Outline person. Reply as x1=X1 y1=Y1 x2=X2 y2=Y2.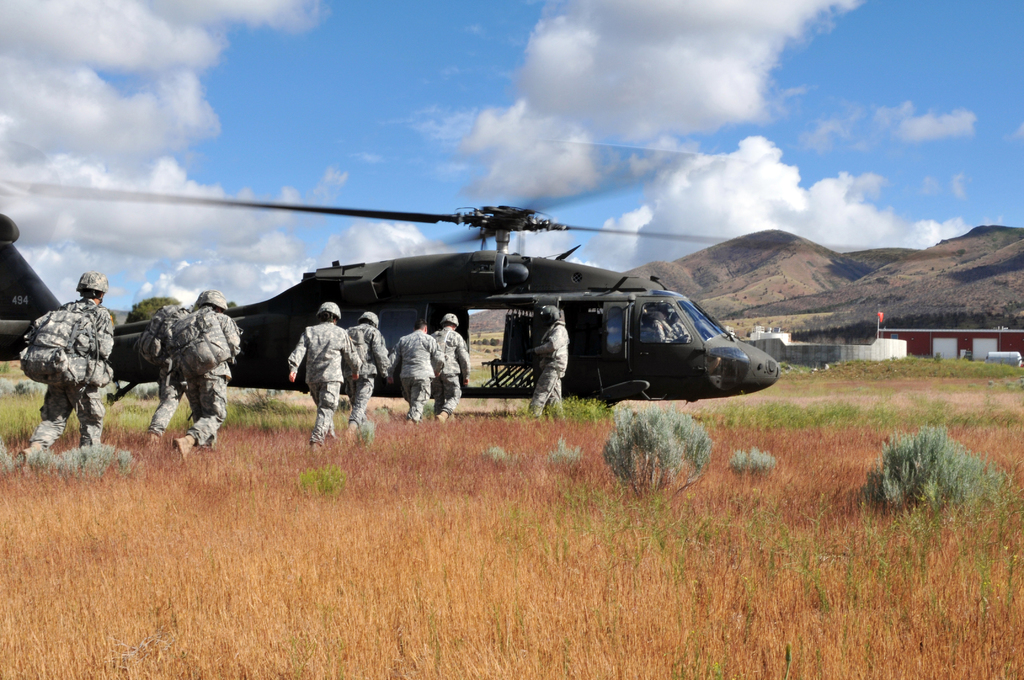
x1=171 y1=286 x2=241 y2=465.
